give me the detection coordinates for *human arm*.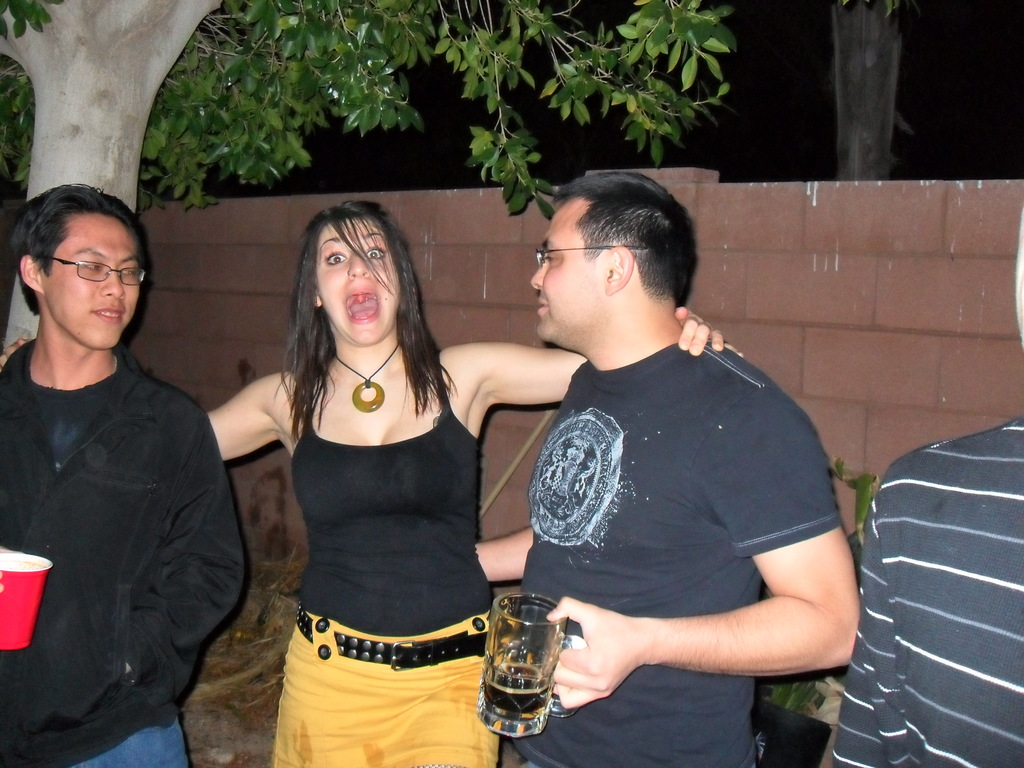
bbox=[549, 381, 878, 716].
